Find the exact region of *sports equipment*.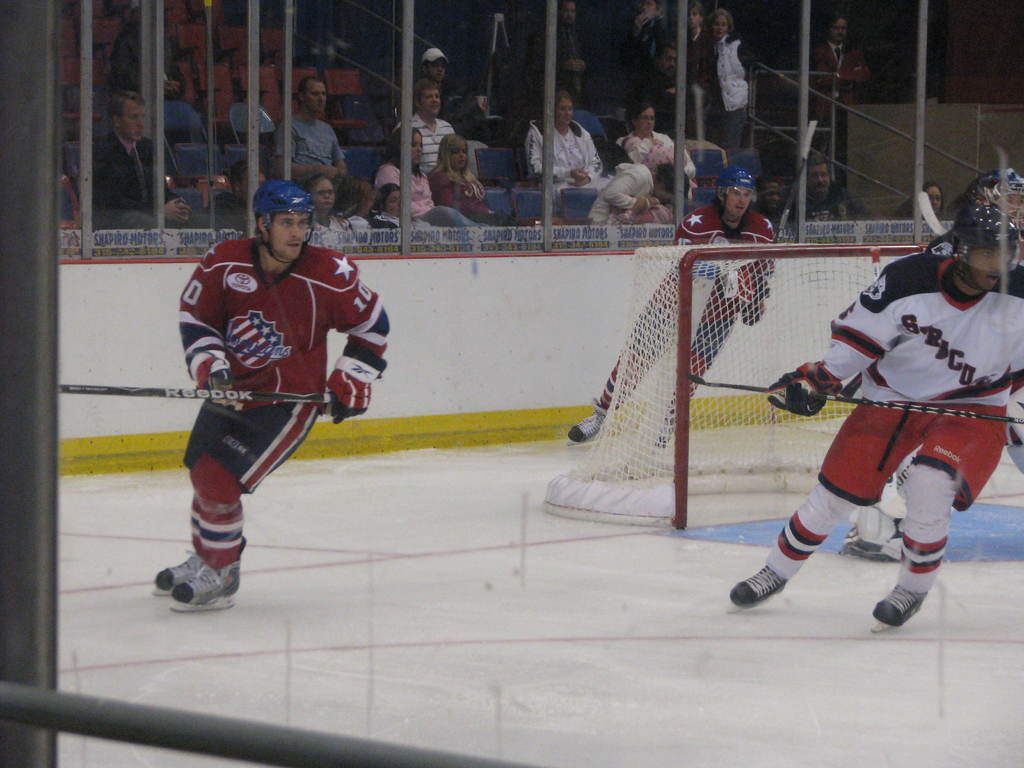
Exact region: 729, 268, 751, 307.
